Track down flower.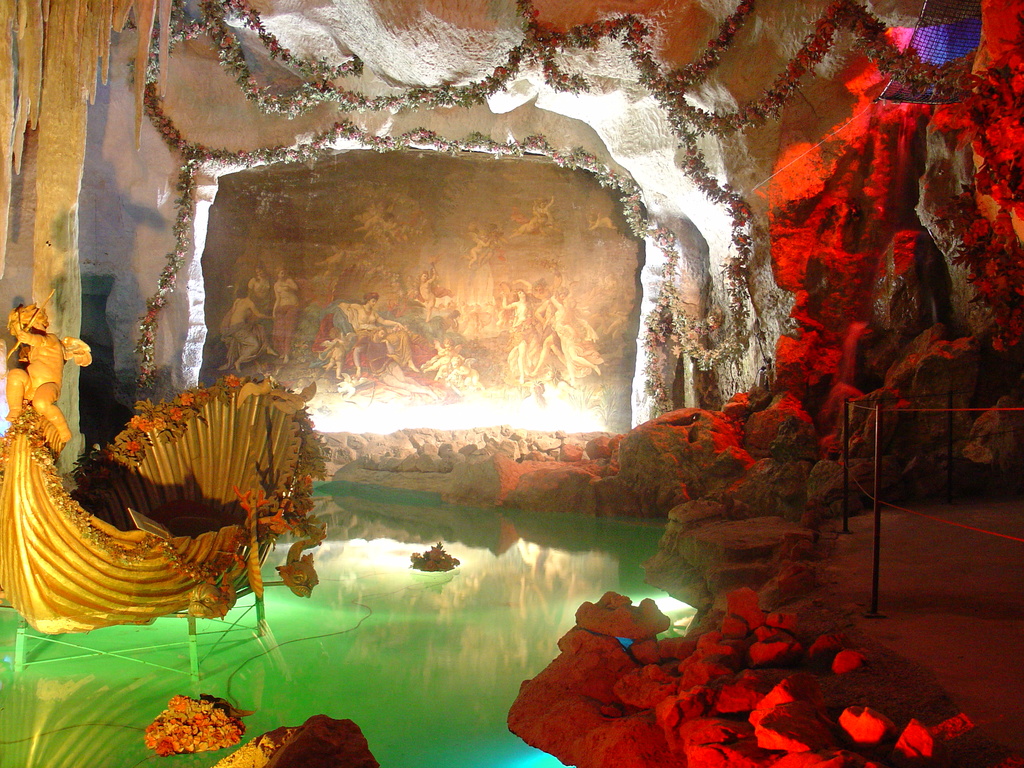
Tracked to (left=140, top=417, right=154, bottom=439).
